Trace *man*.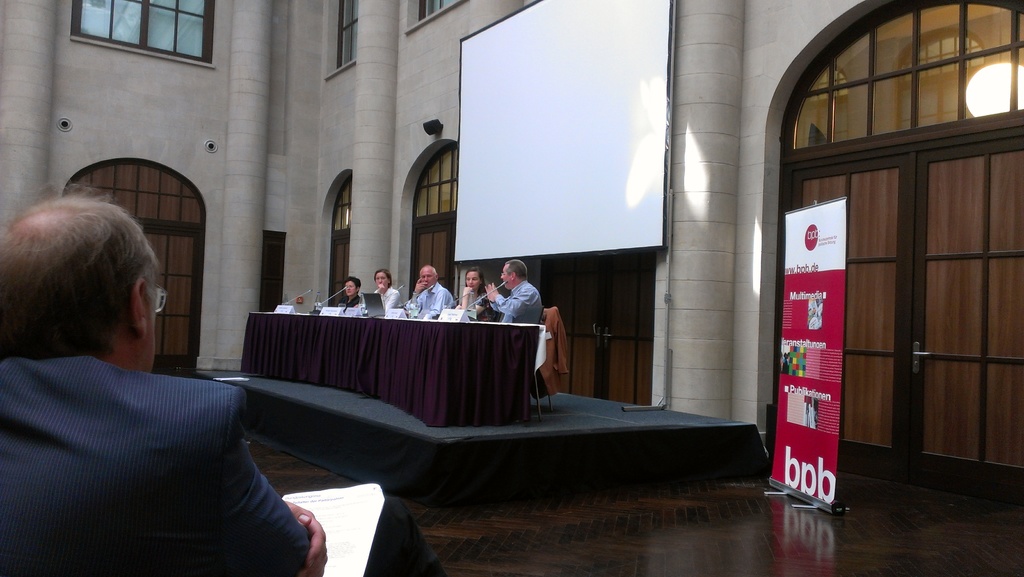
Traced to rect(484, 261, 544, 328).
